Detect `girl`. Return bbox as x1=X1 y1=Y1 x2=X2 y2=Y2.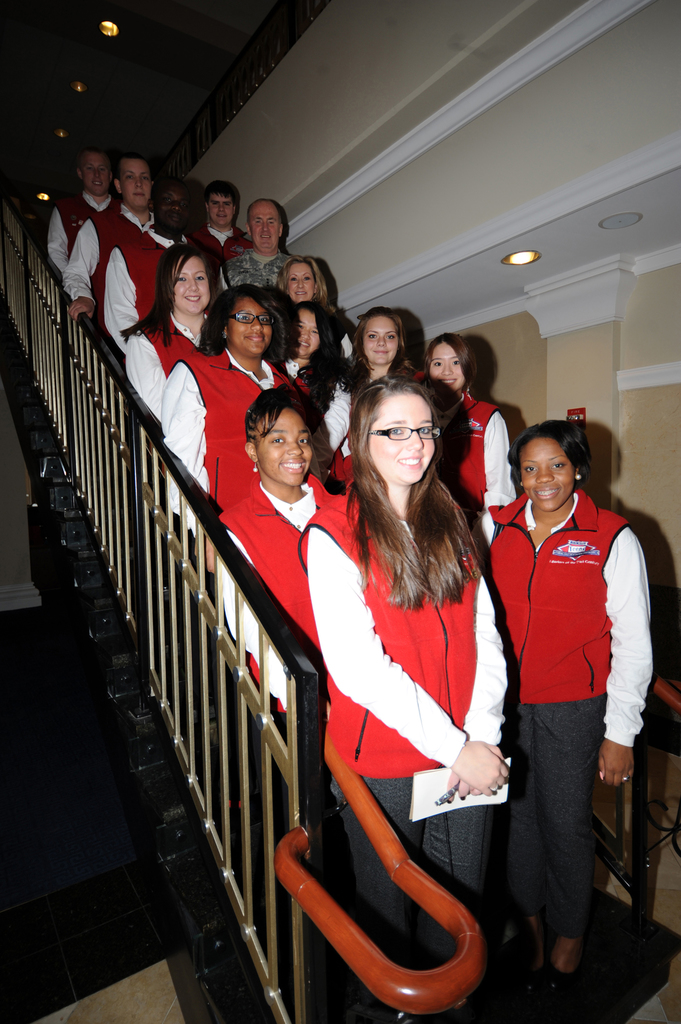
x1=276 y1=296 x2=353 y2=480.
